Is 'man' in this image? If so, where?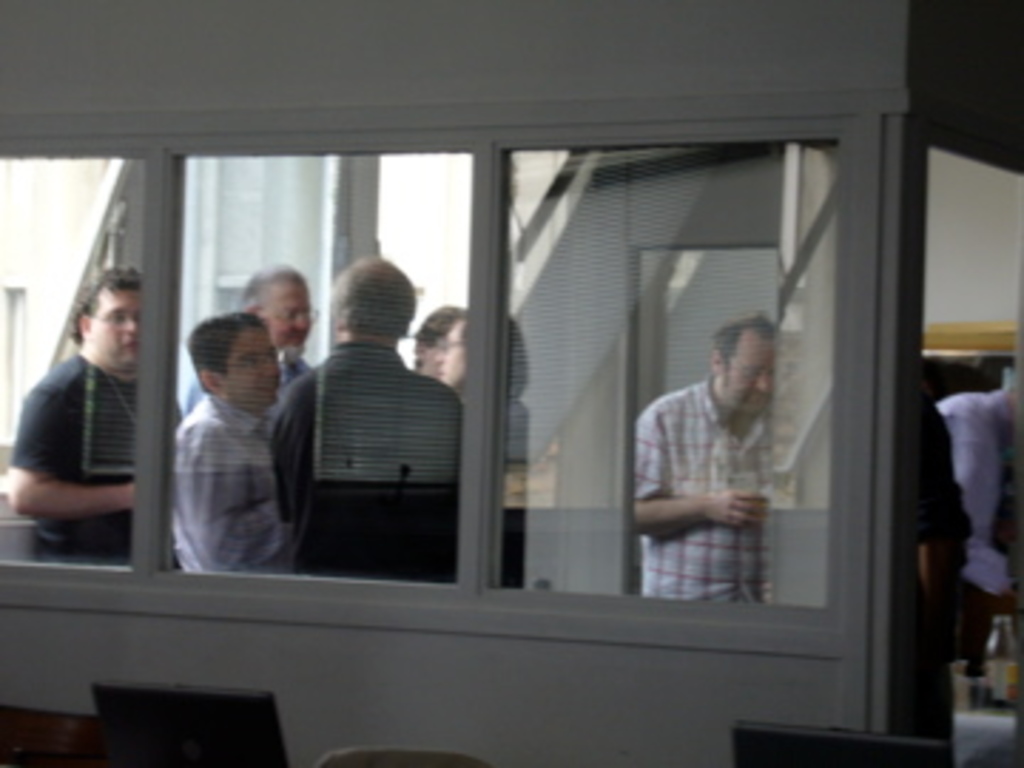
Yes, at <box>637,316,777,603</box>.
